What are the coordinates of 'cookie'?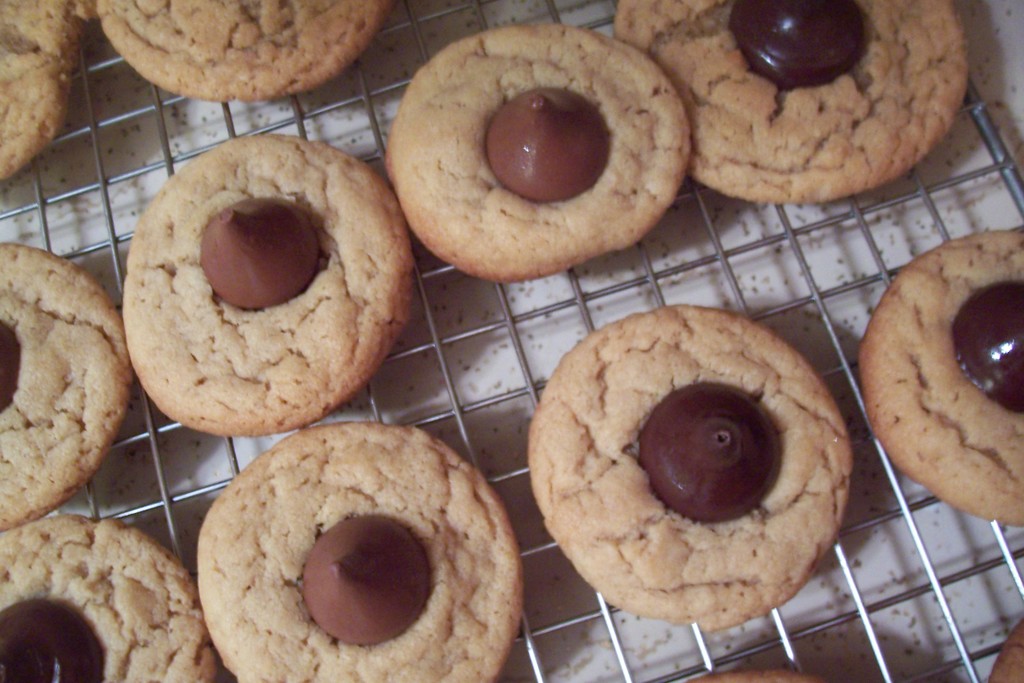
region(685, 667, 840, 682).
